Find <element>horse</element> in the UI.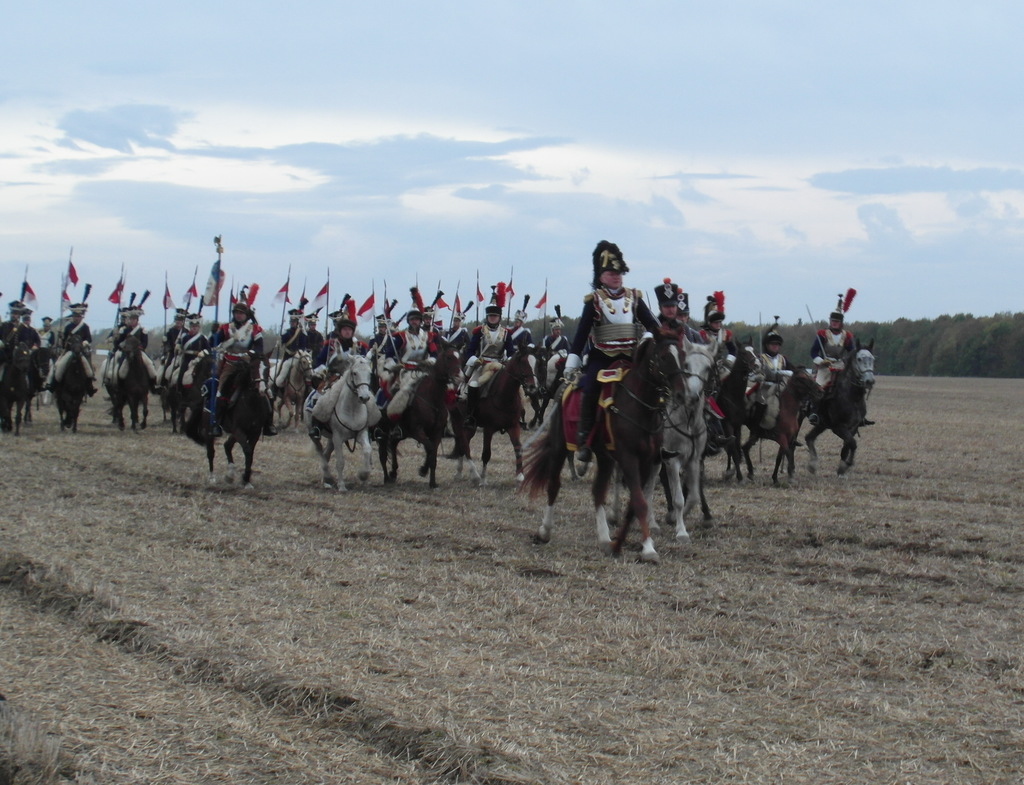
UI element at [x1=309, y1=348, x2=378, y2=493].
